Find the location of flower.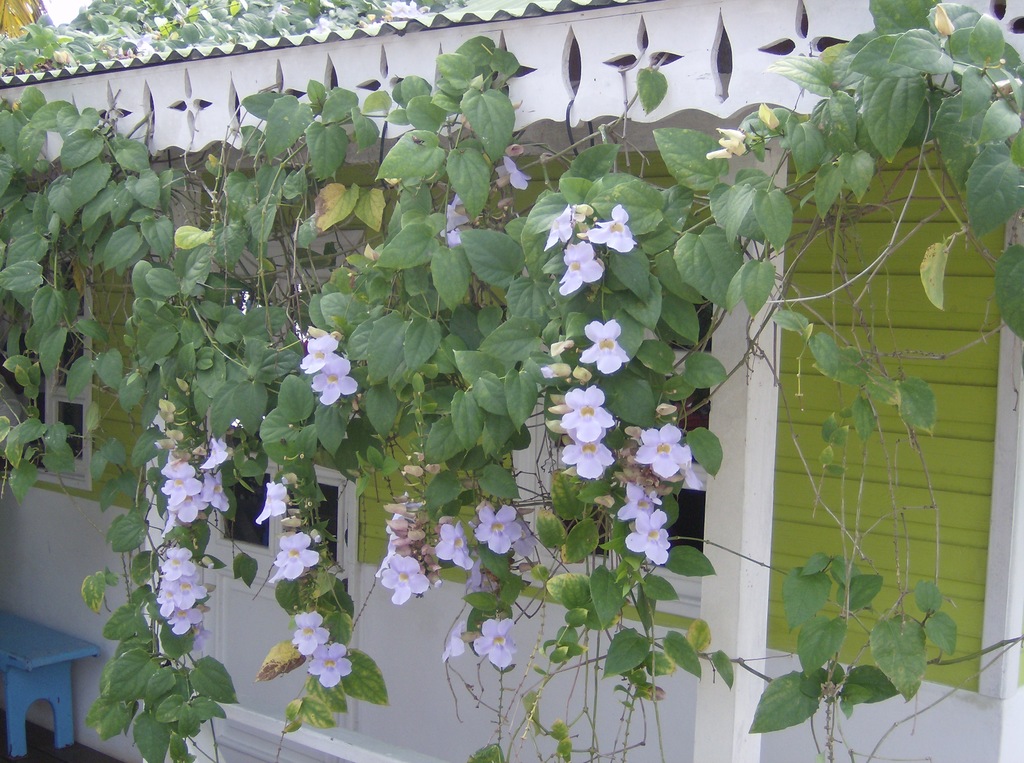
Location: 475 501 528 552.
